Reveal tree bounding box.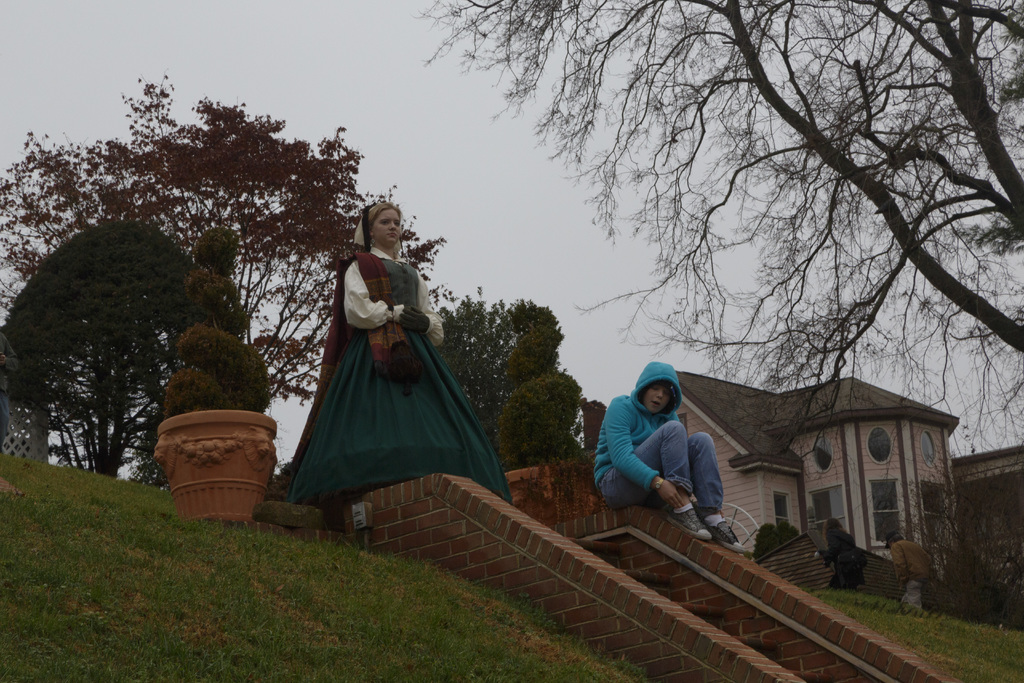
Revealed: bbox=(450, 288, 572, 437).
